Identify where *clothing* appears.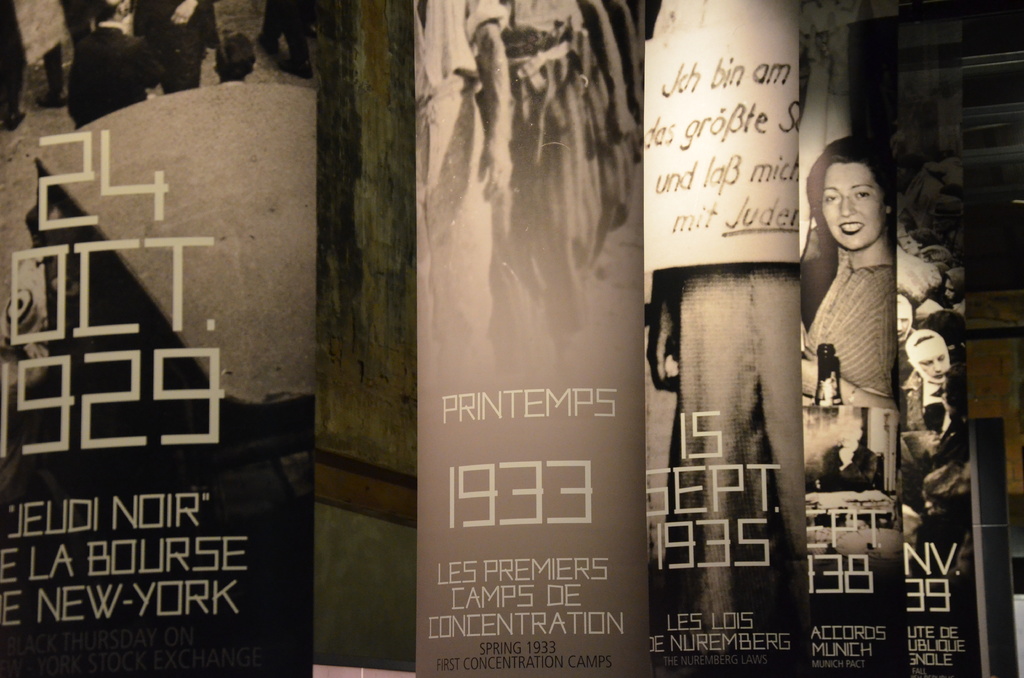
Appears at locate(899, 371, 965, 433).
